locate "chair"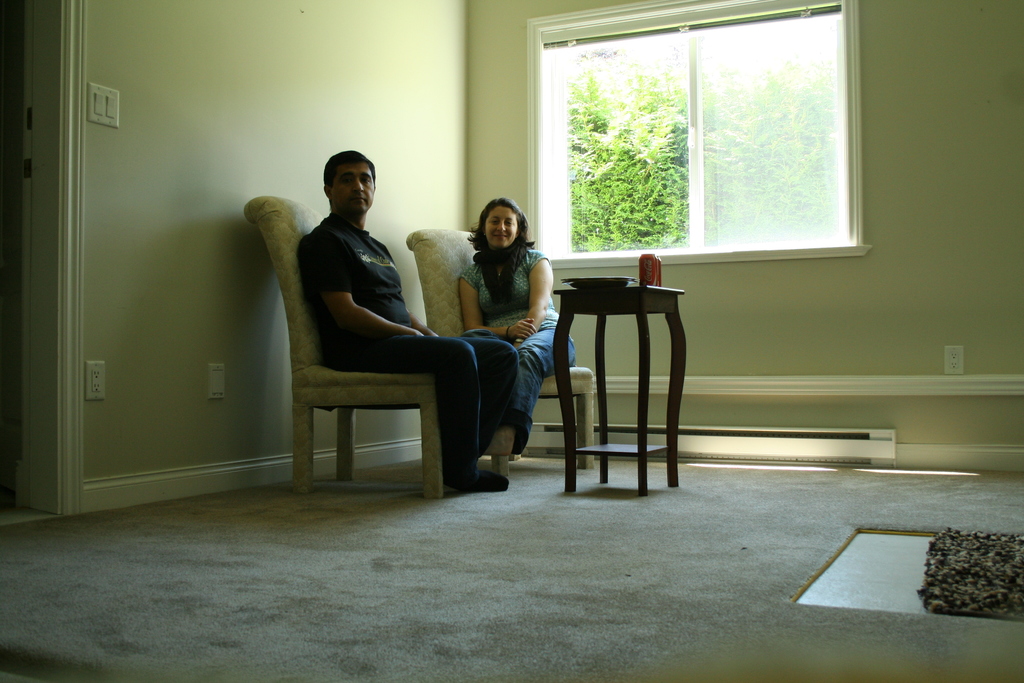
<bbox>399, 228, 593, 471</bbox>
